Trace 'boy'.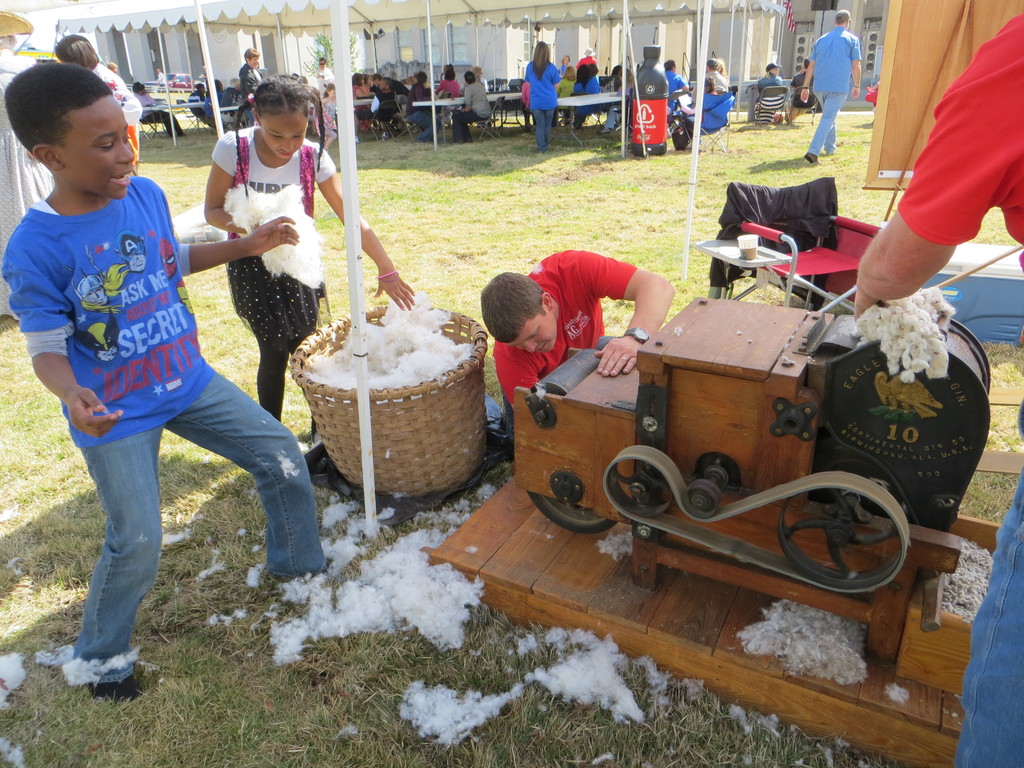
Traced to {"left": 0, "top": 65, "right": 312, "bottom": 678}.
